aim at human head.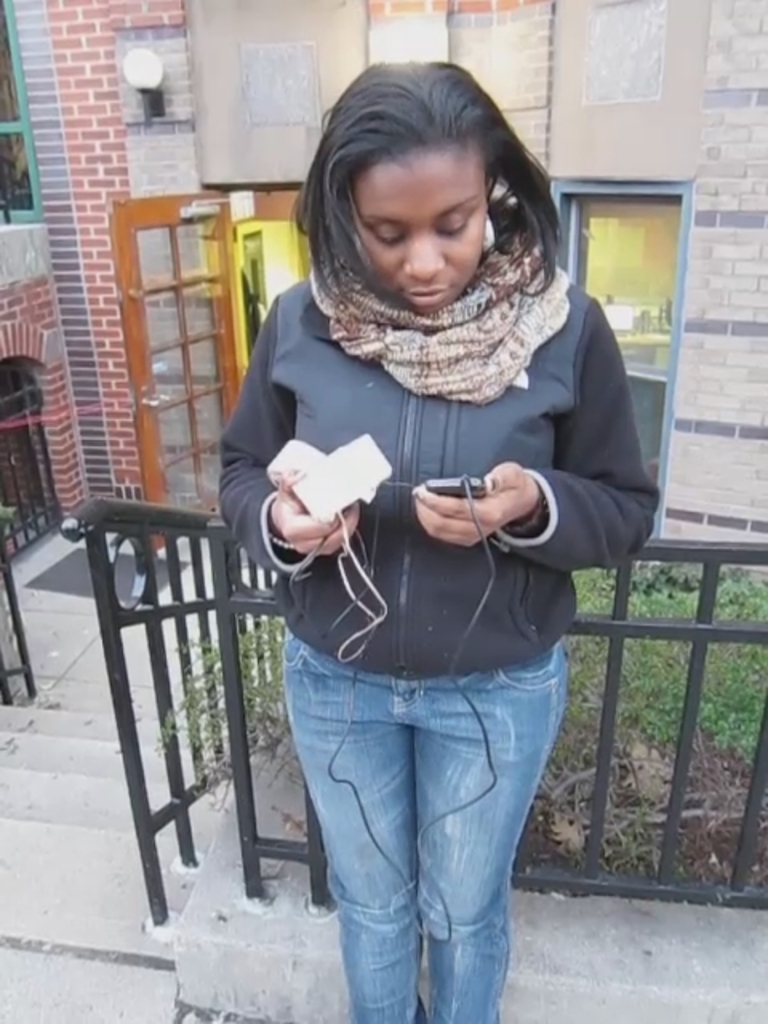
Aimed at [314, 77, 541, 309].
